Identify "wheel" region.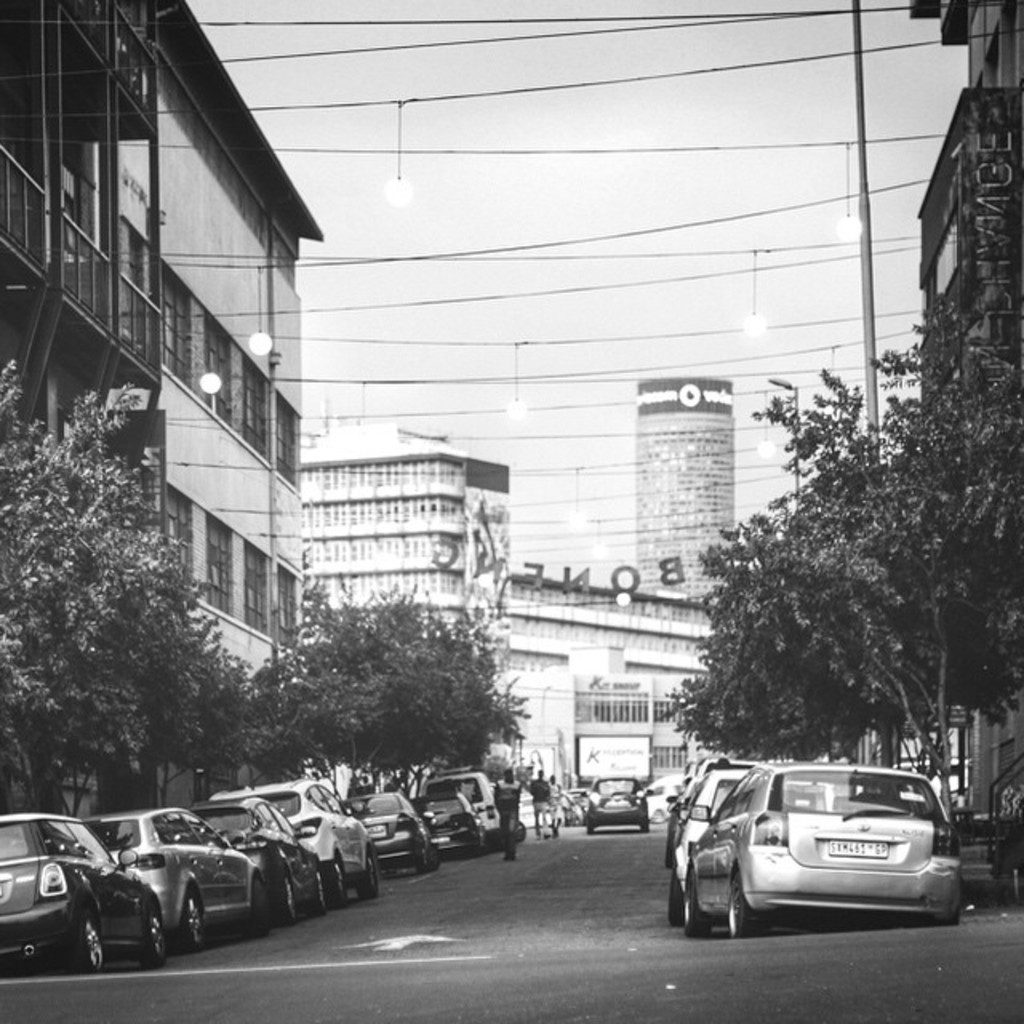
Region: 286,875,298,925.
